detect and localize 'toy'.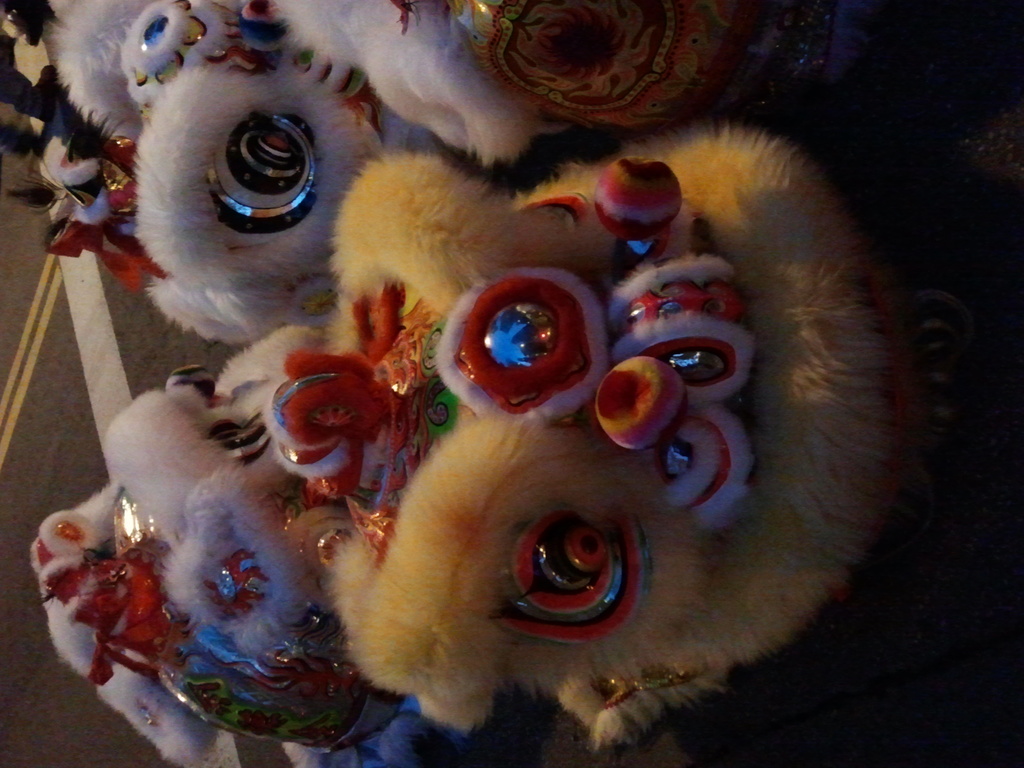
Localized at crop(49, 0, 845, 344).
